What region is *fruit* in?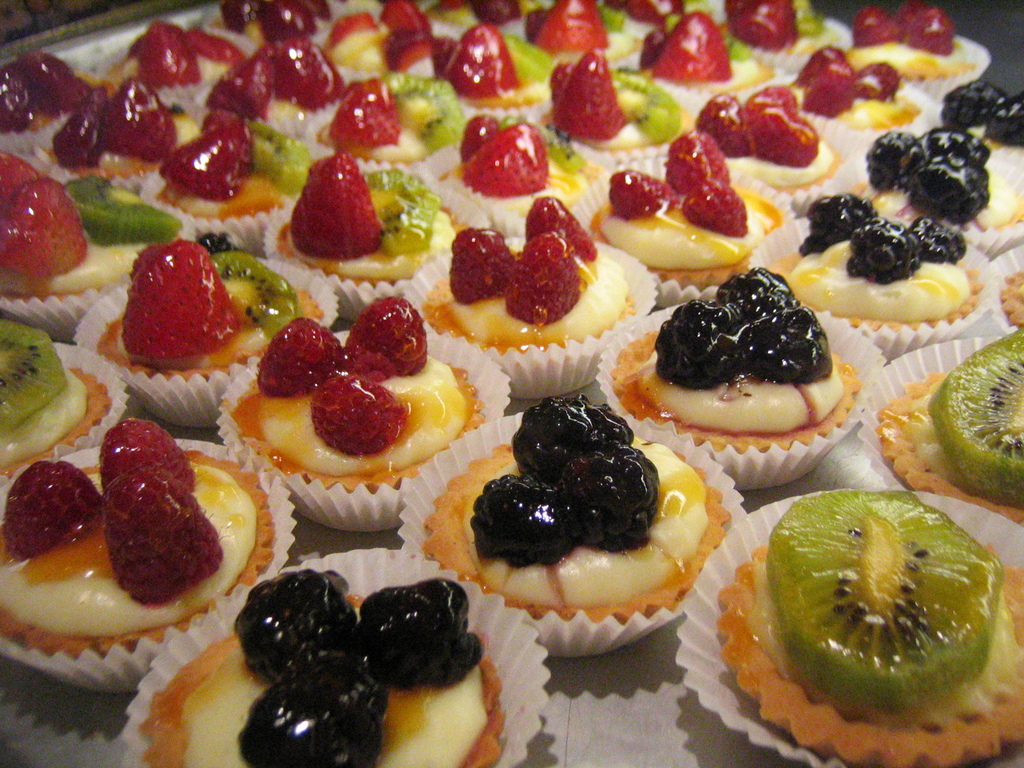
x1=457 y1=111 x2=504 y2=160.
